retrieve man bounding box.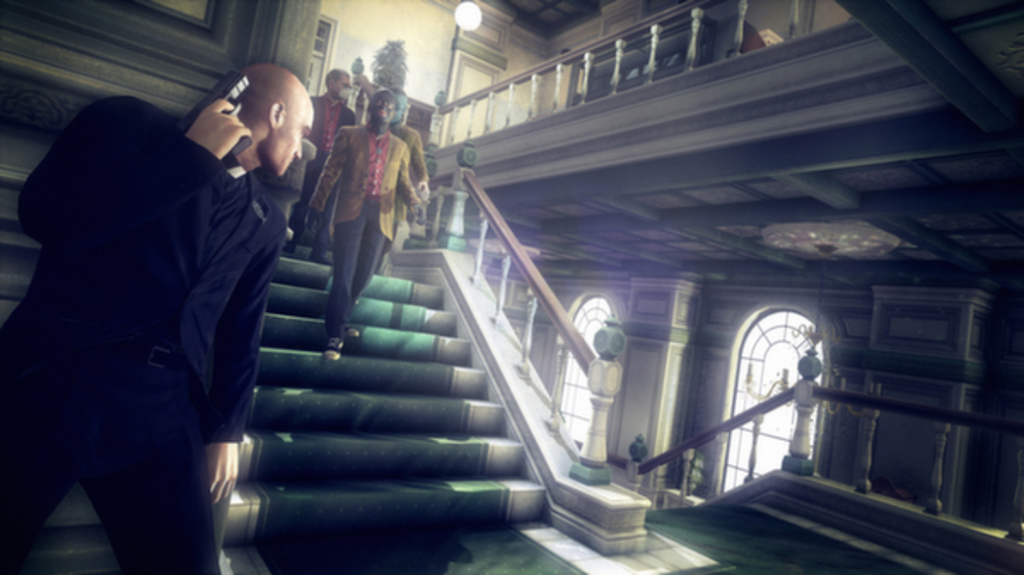
Bounding box: BBox(382, 96, 442, 268).
